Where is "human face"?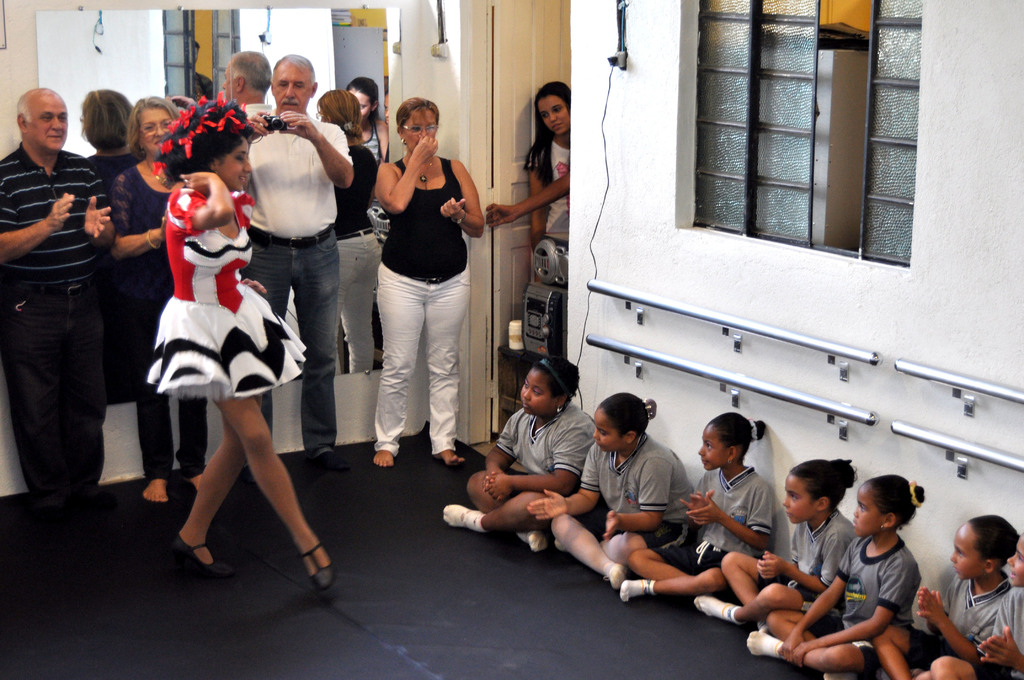
Rect(536, 96, 568, 137).
